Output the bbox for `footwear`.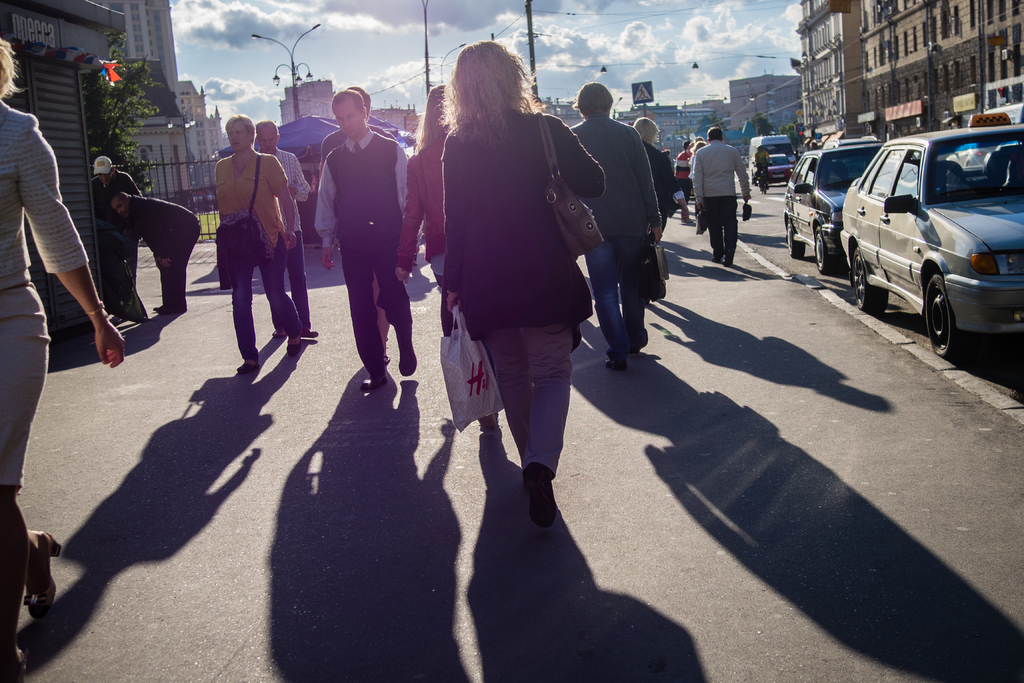
{"left": 362, "top": 361, "right": 394, "bottom": 391}.
